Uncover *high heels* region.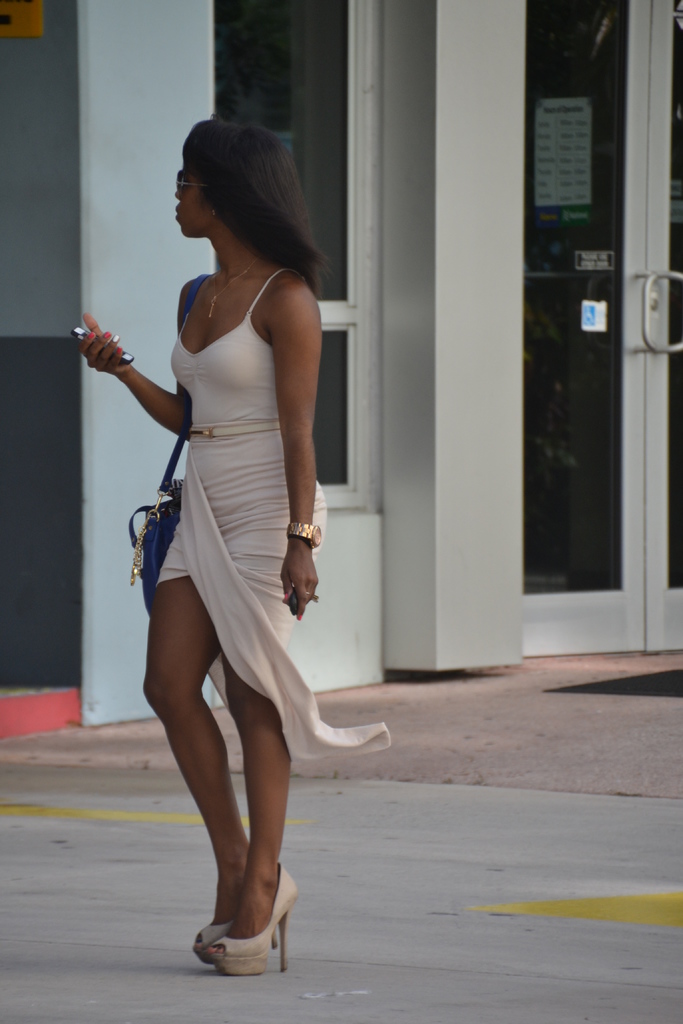
Uncovered: pyautogui.locateOnScreen(177, 870, 300, 975).
